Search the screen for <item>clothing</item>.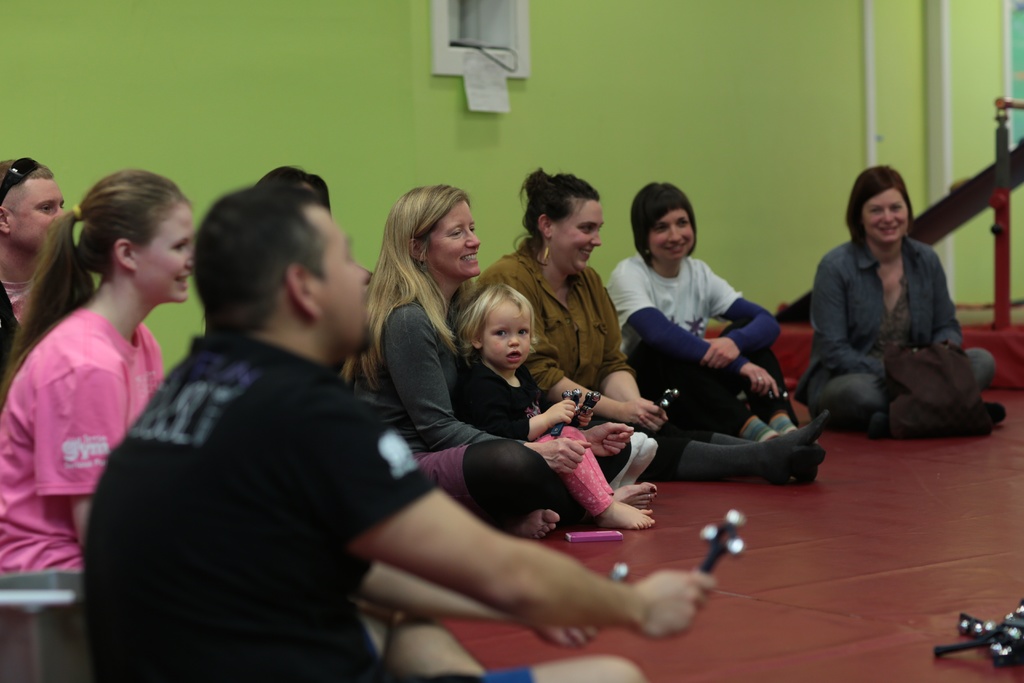
Found at l=72, t=327, r=543, b=682.
